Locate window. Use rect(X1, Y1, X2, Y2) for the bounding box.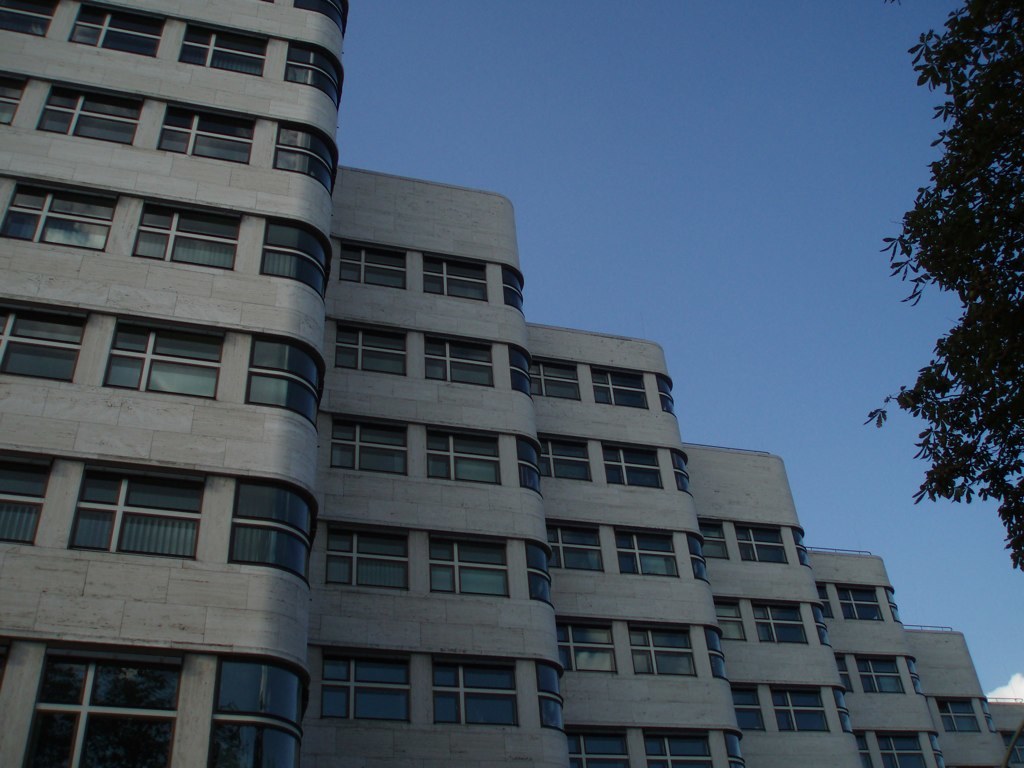
rect(328, 419, 407, 475).
